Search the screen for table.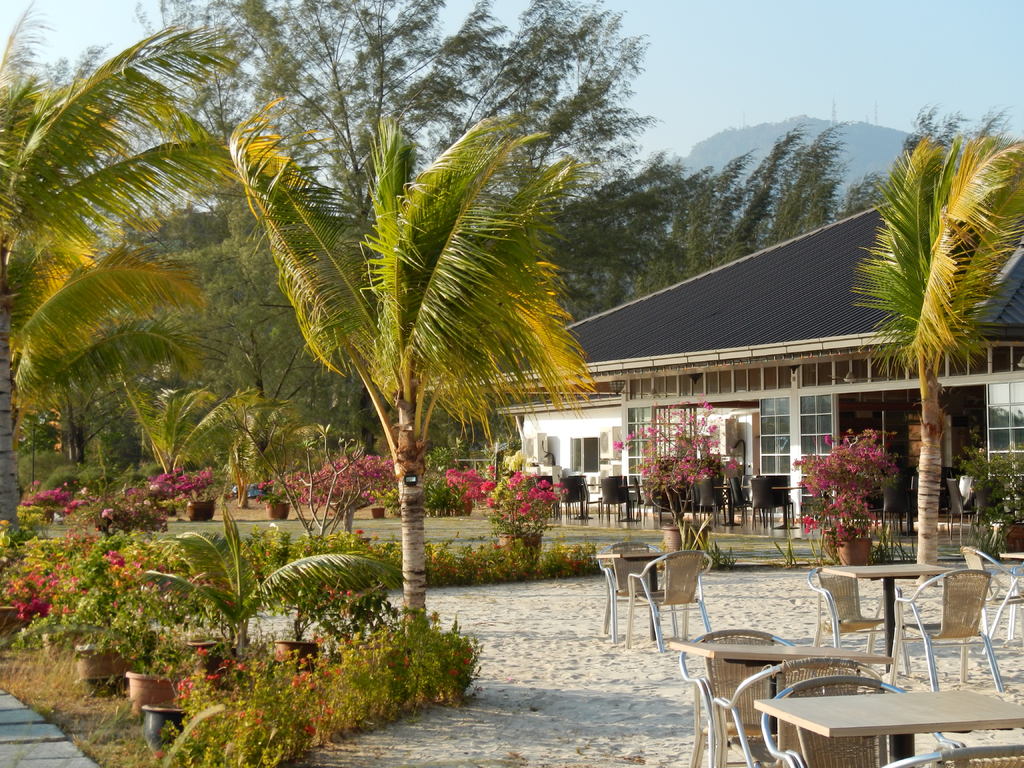
Found at detection(668, 643, 892, 737).
